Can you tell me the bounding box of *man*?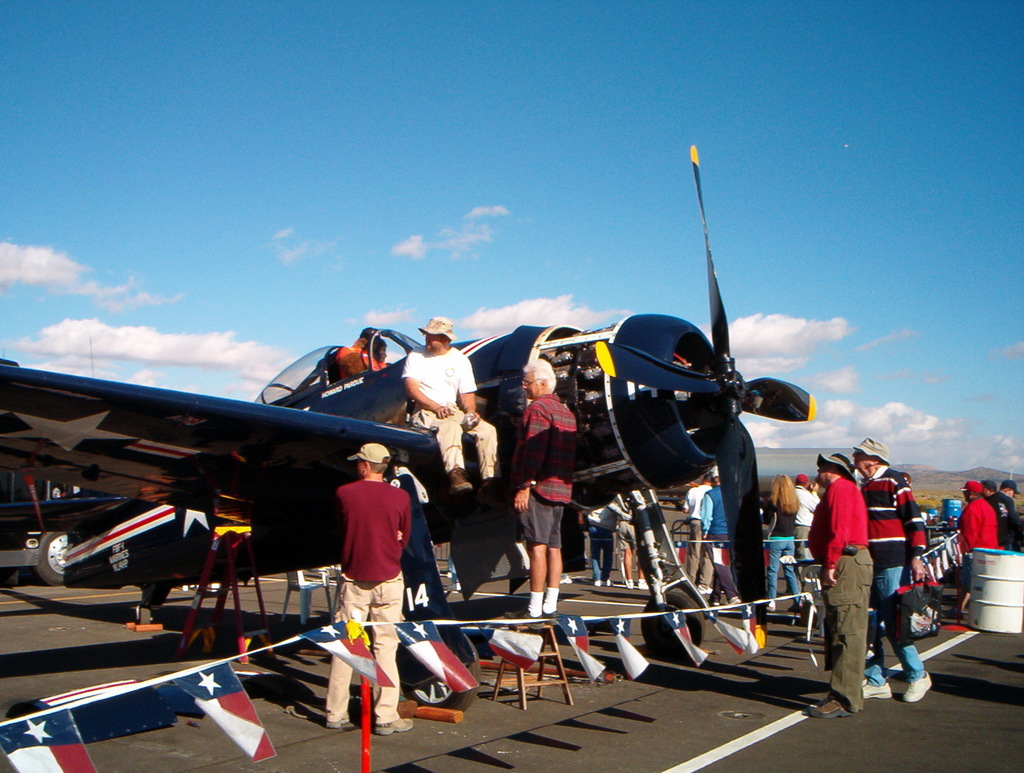
{"x1": 899, "y1": 471, "x2": 913, "y2": 488}.
